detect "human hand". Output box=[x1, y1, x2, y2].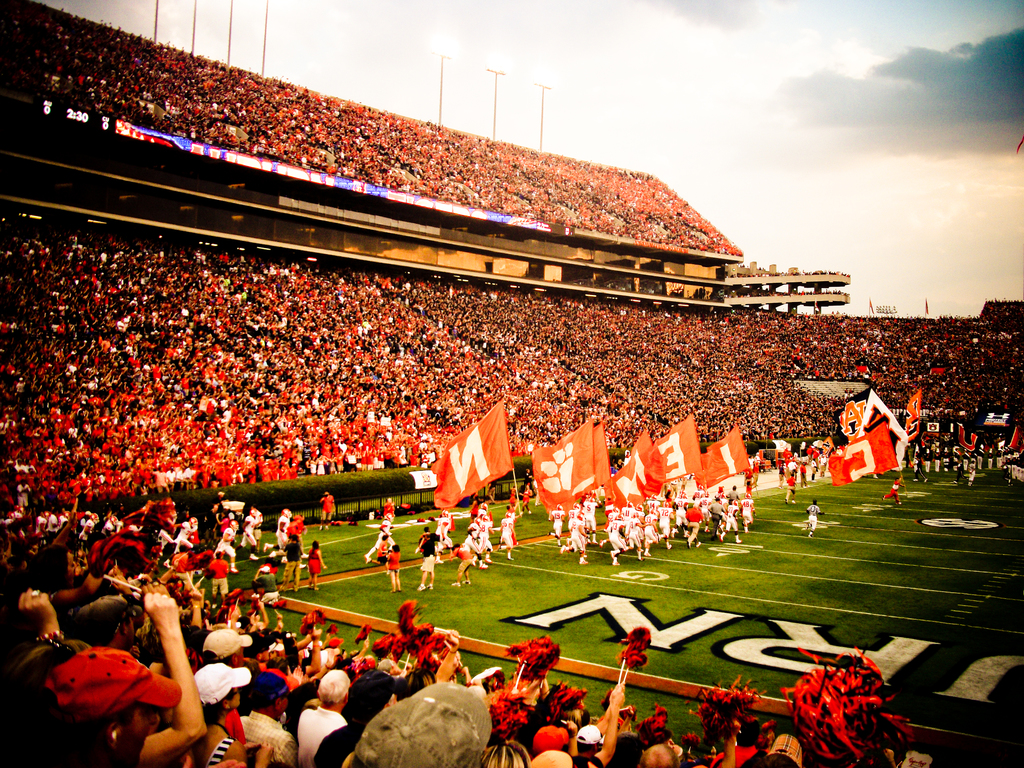
box=[564, 719, 580, 737].
